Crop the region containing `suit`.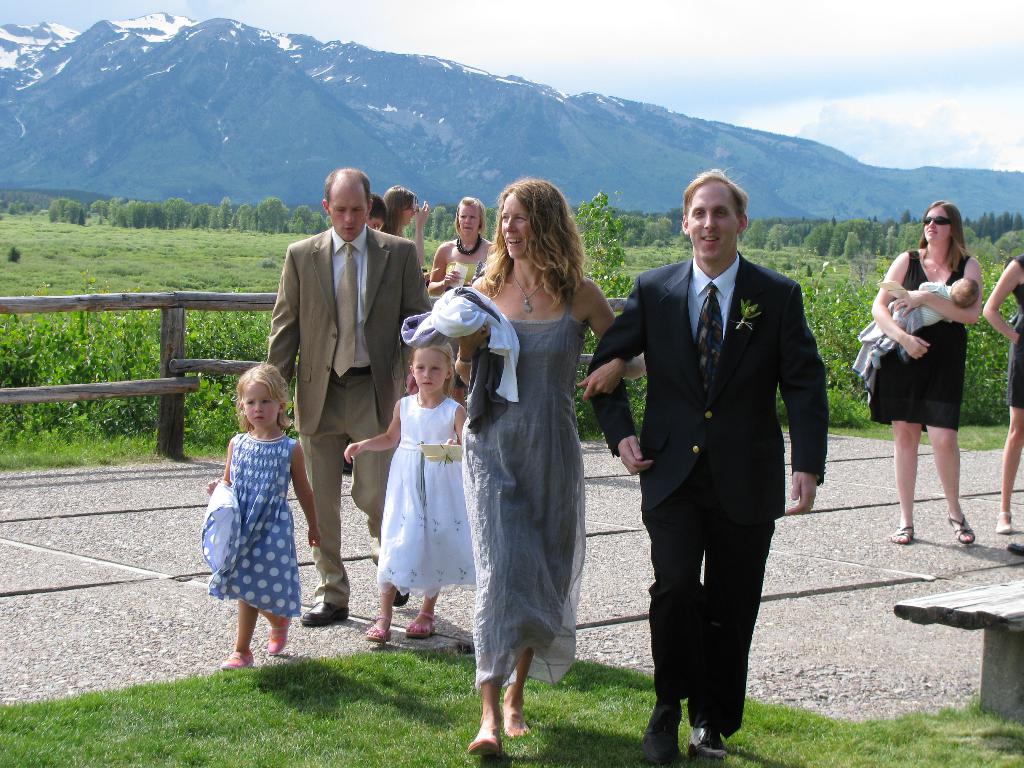
Crop region: <bbox>250, 194, 403, 559</bbox>.
